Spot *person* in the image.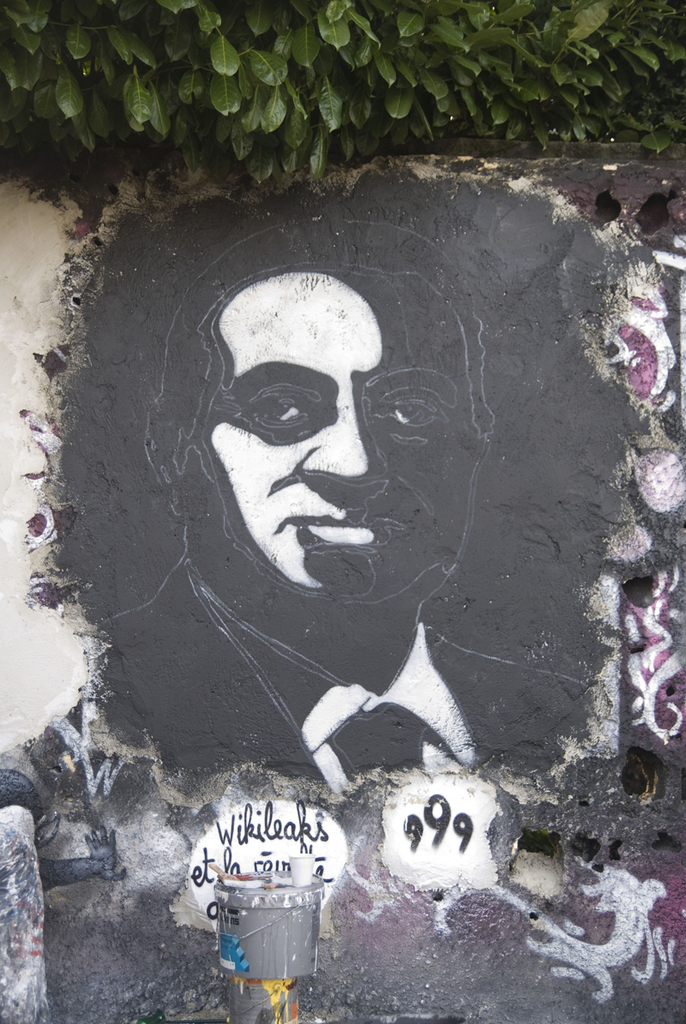
*person* found at 30 151 663 779.
